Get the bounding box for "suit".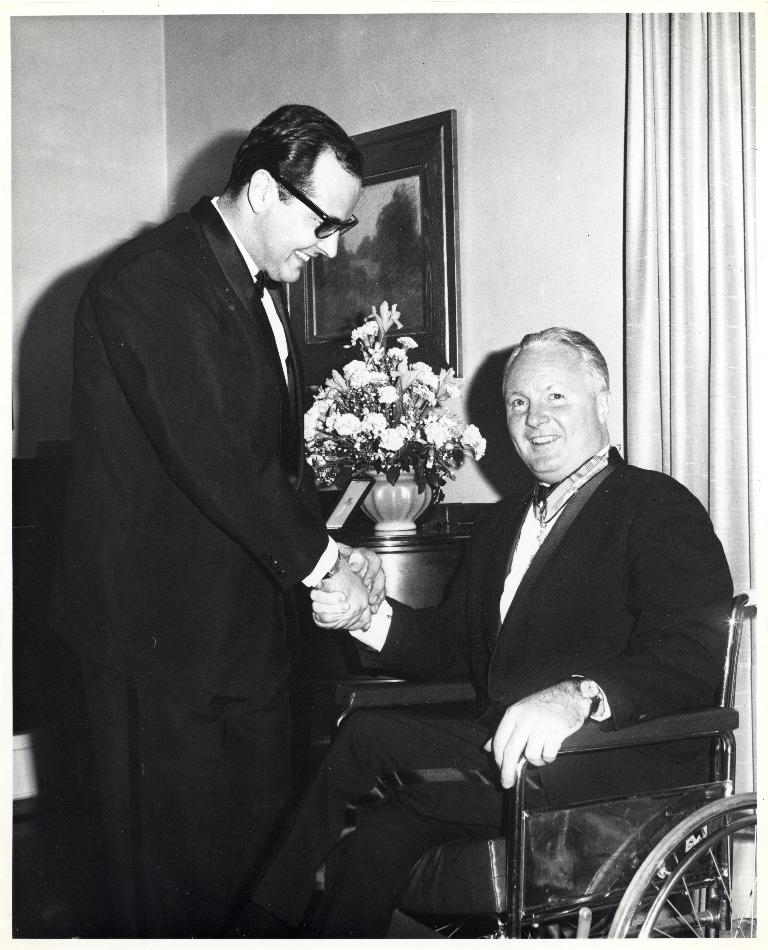
232,441,742,944.
